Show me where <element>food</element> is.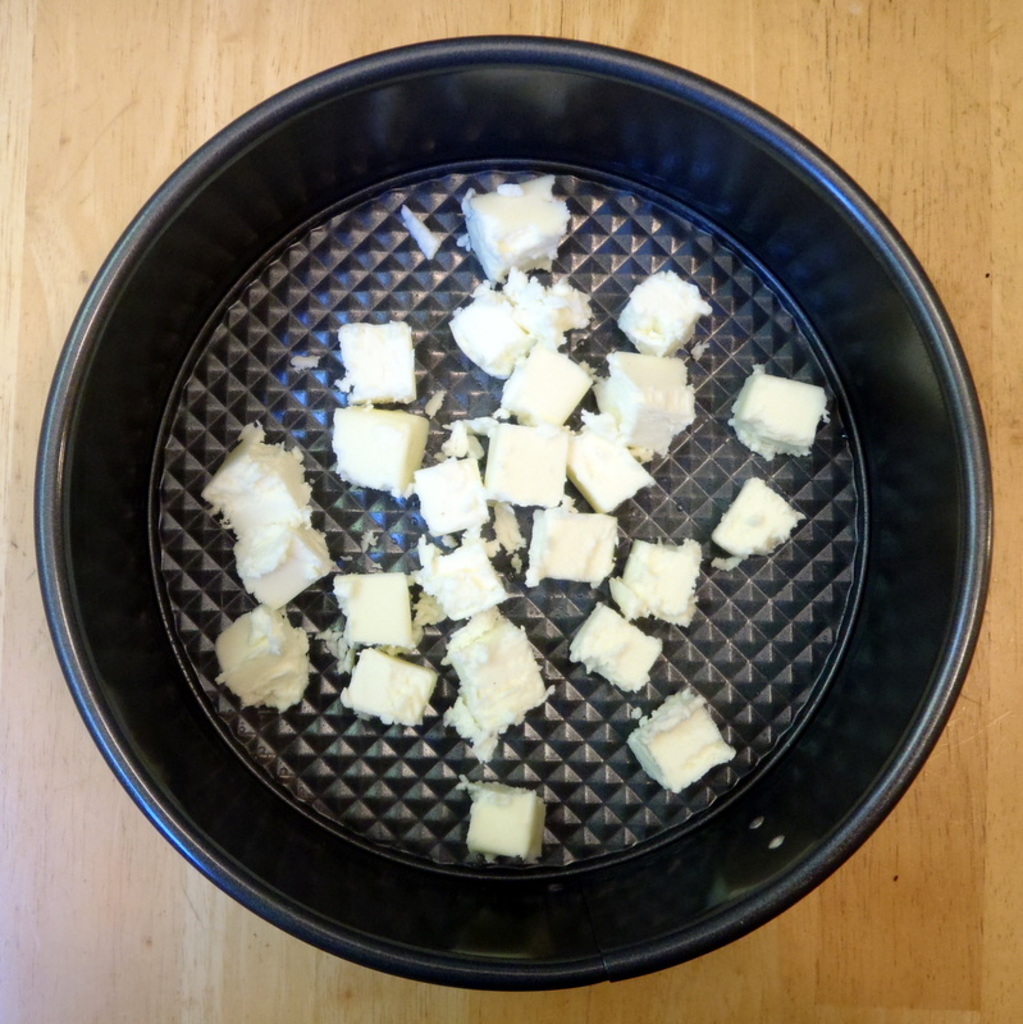
<element>food</element> is at box(452, 782, 539, 860).
